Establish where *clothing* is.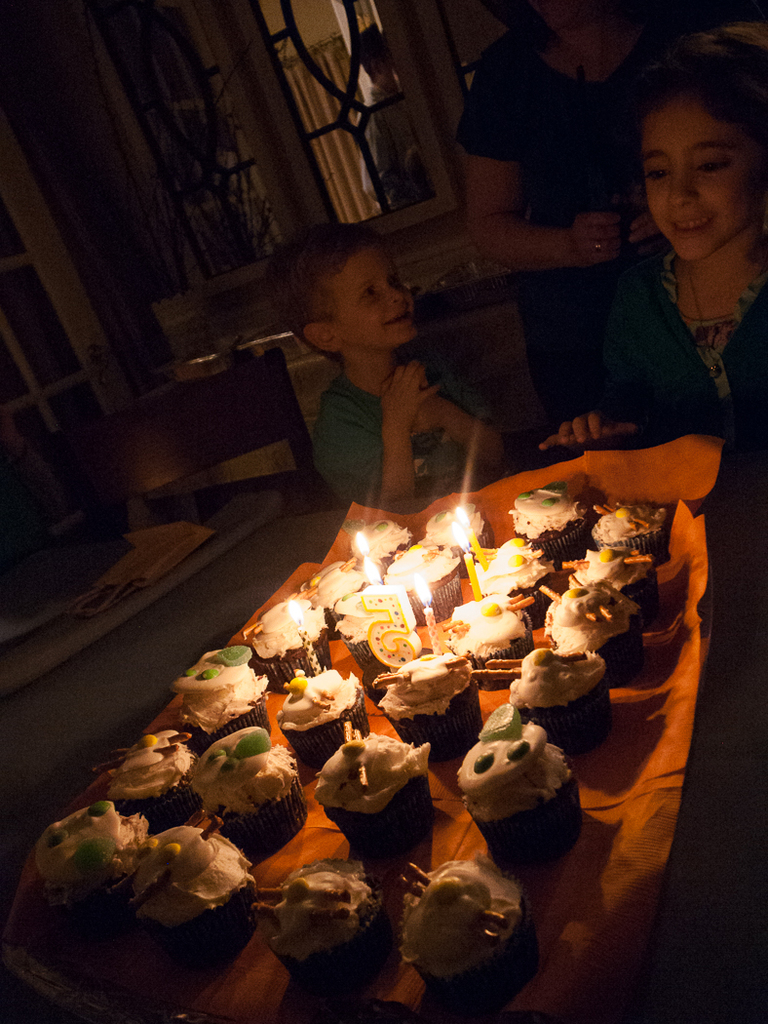
Established at [x1=282, y1=292, x2=477, y2=497].
